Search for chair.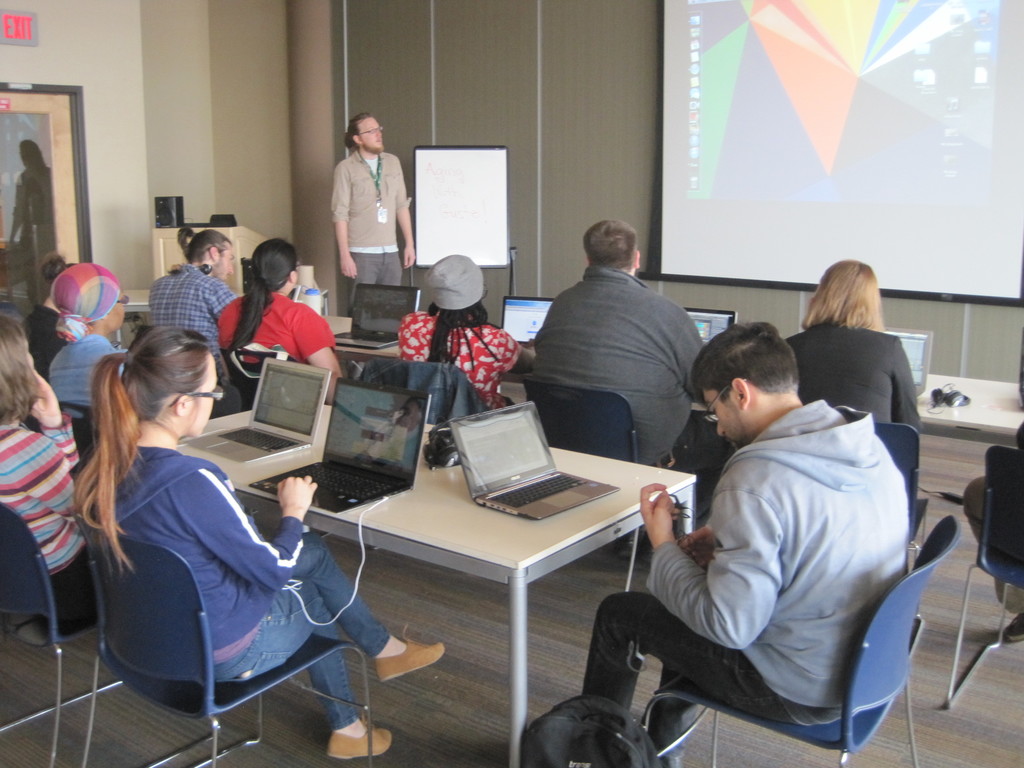
Found at [639, 514, 963, 767].
